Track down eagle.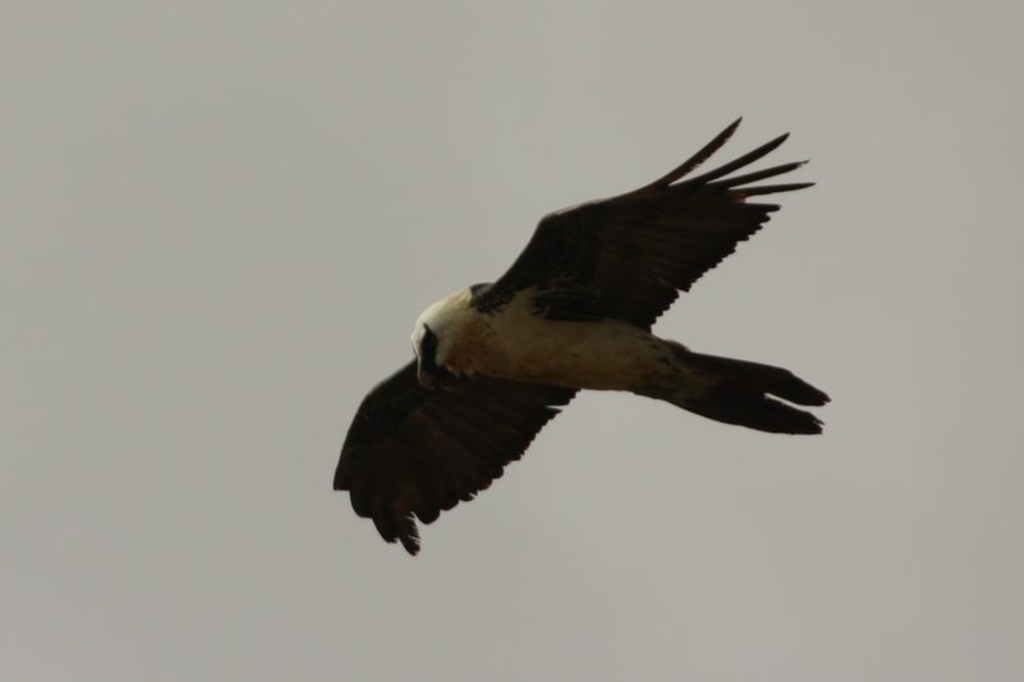
Tracked to 329/109/833/560.
